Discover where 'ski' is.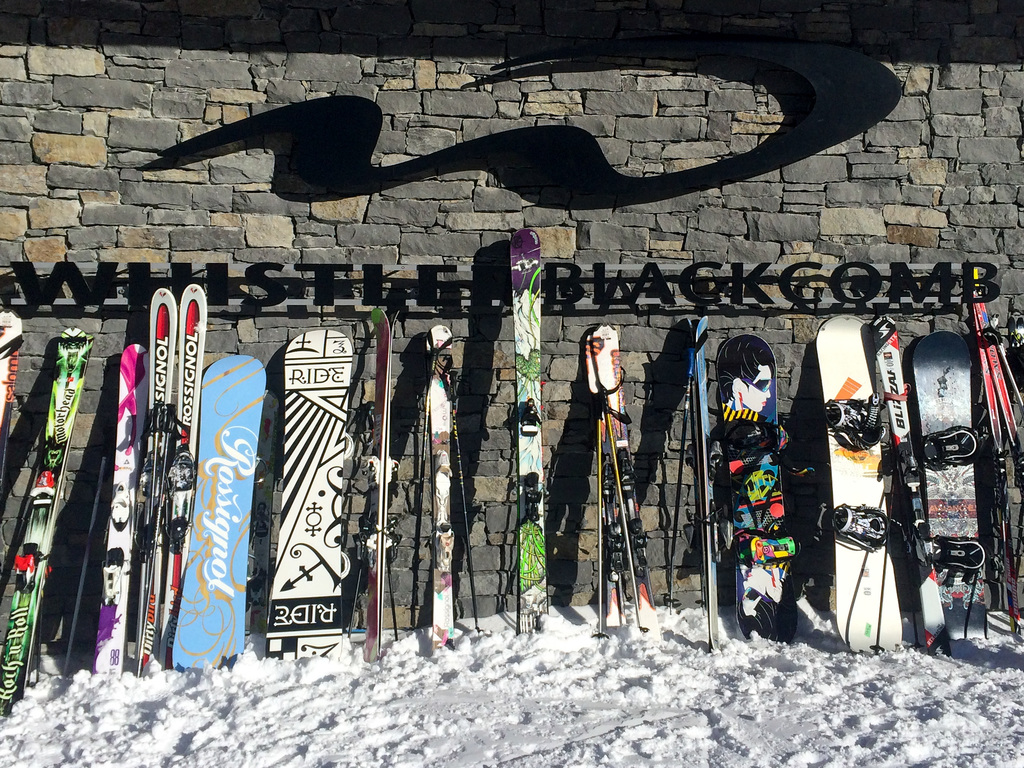
Discovered at crop(598, 320, 664, 645).
